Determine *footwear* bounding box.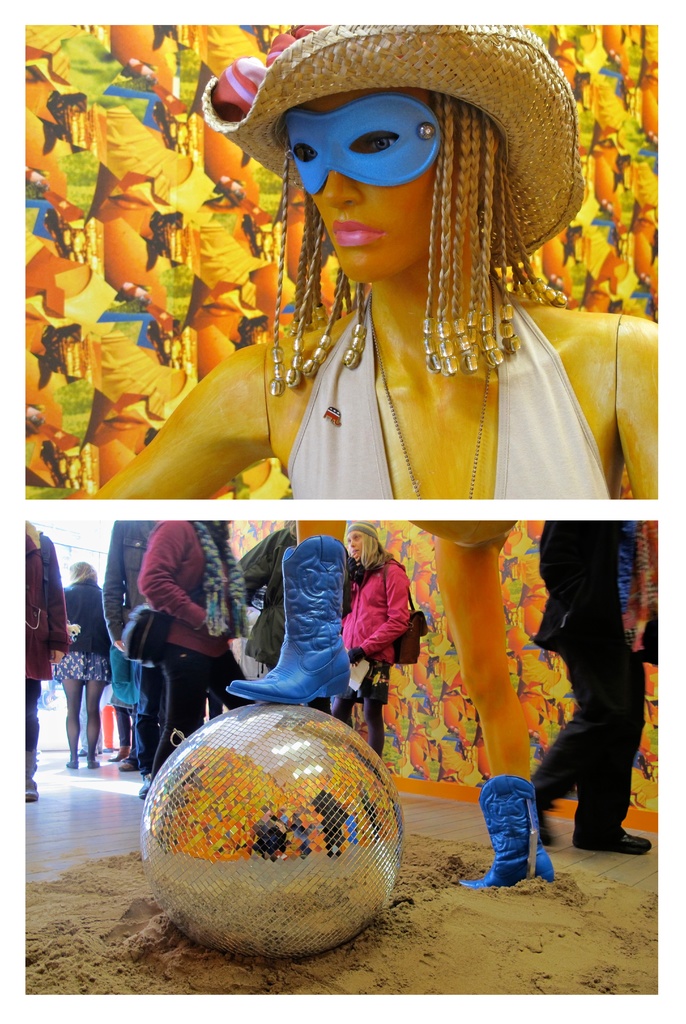
Determined: bbox=(86, 758, 104, 769).
